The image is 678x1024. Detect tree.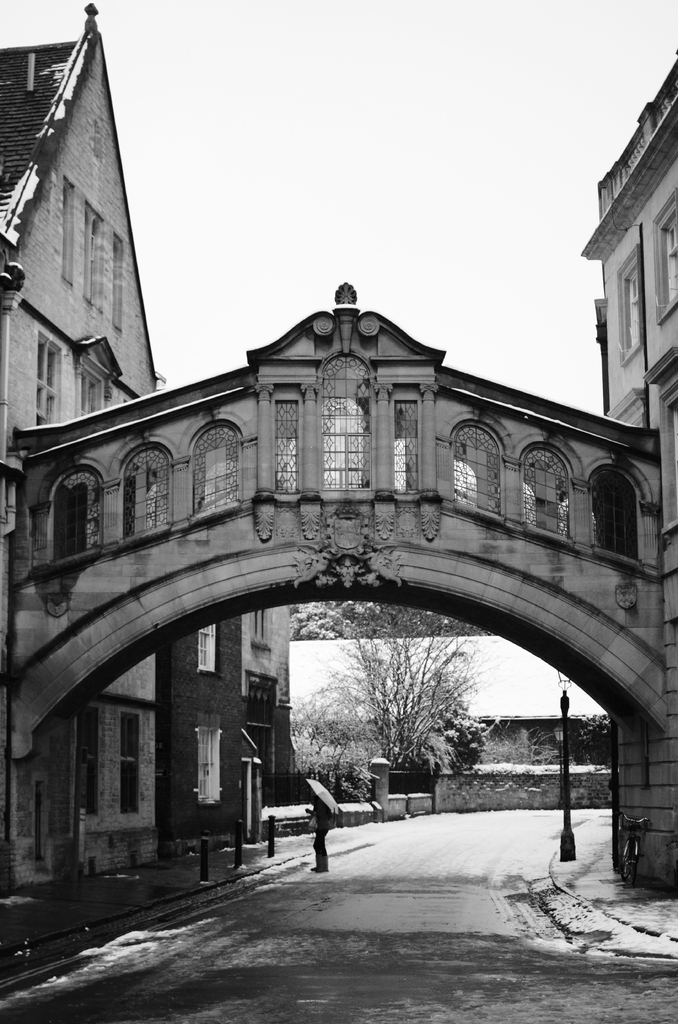
Detection: 289, 634, 483, 776.
